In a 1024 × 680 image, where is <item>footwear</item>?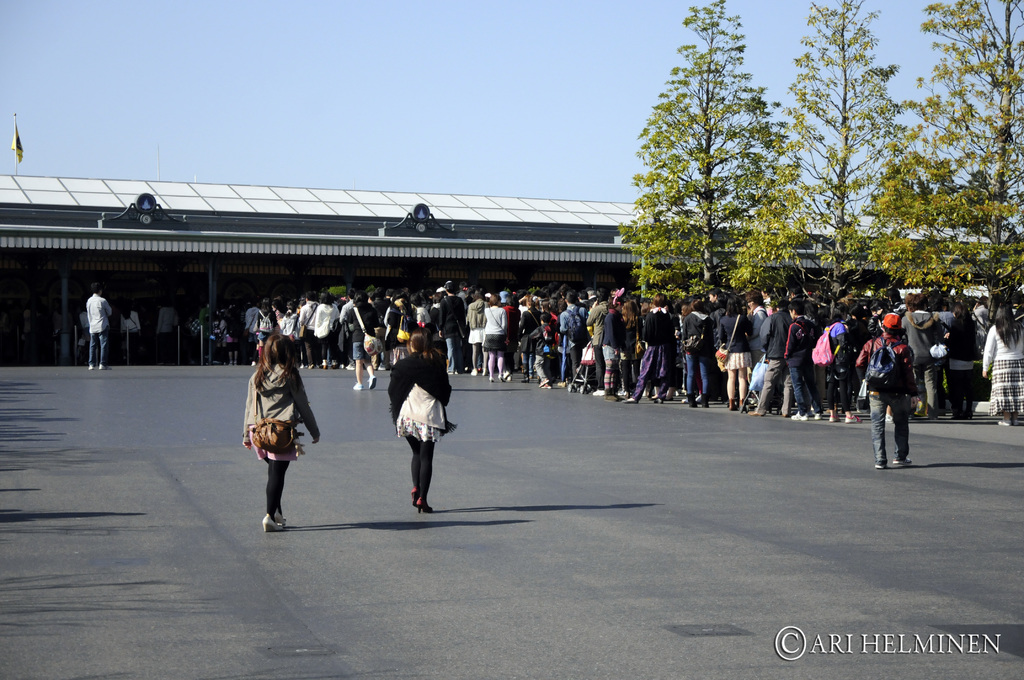
bbox=(368, 369, 376, 387).
